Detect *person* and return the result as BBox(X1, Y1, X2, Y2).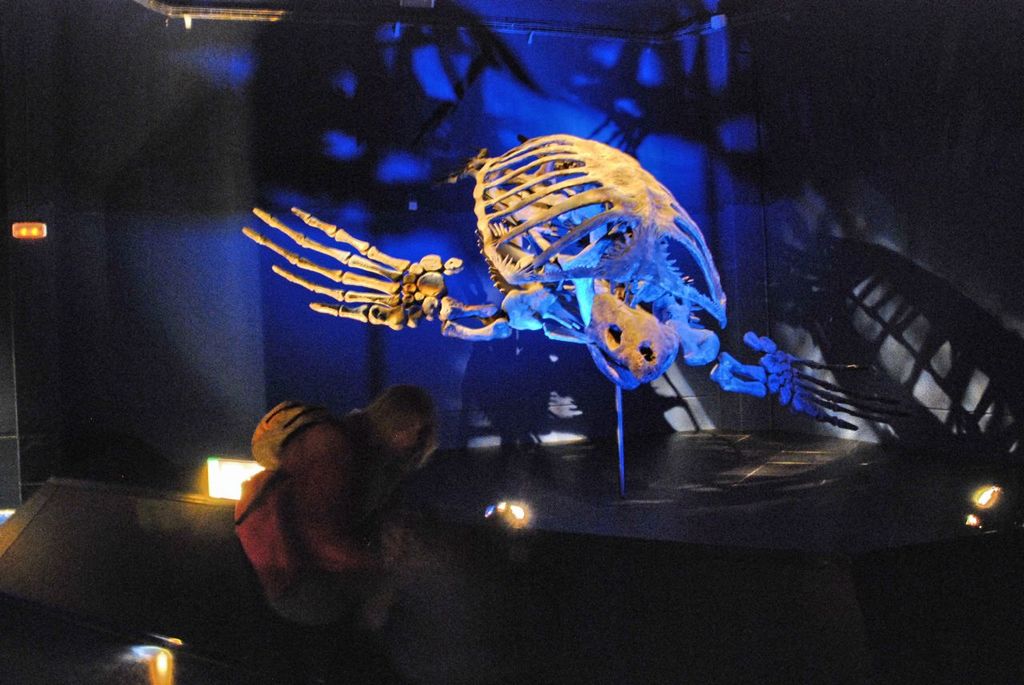
BBox(232, 385, 436, 621).
